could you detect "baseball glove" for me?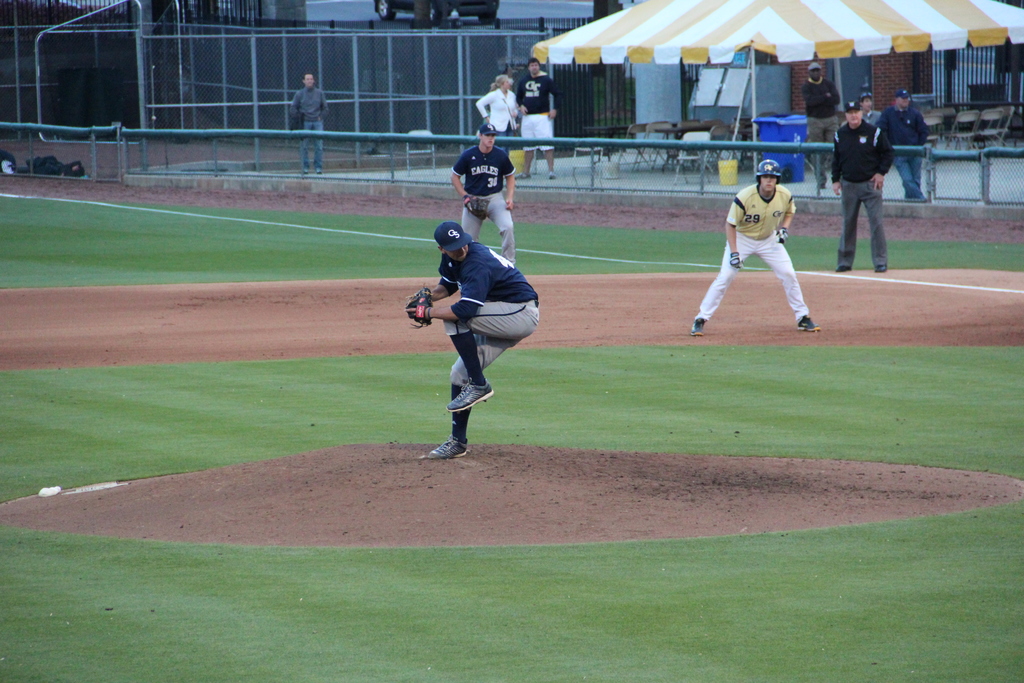
Detection result: select_region(726, 249, 746, 271).
